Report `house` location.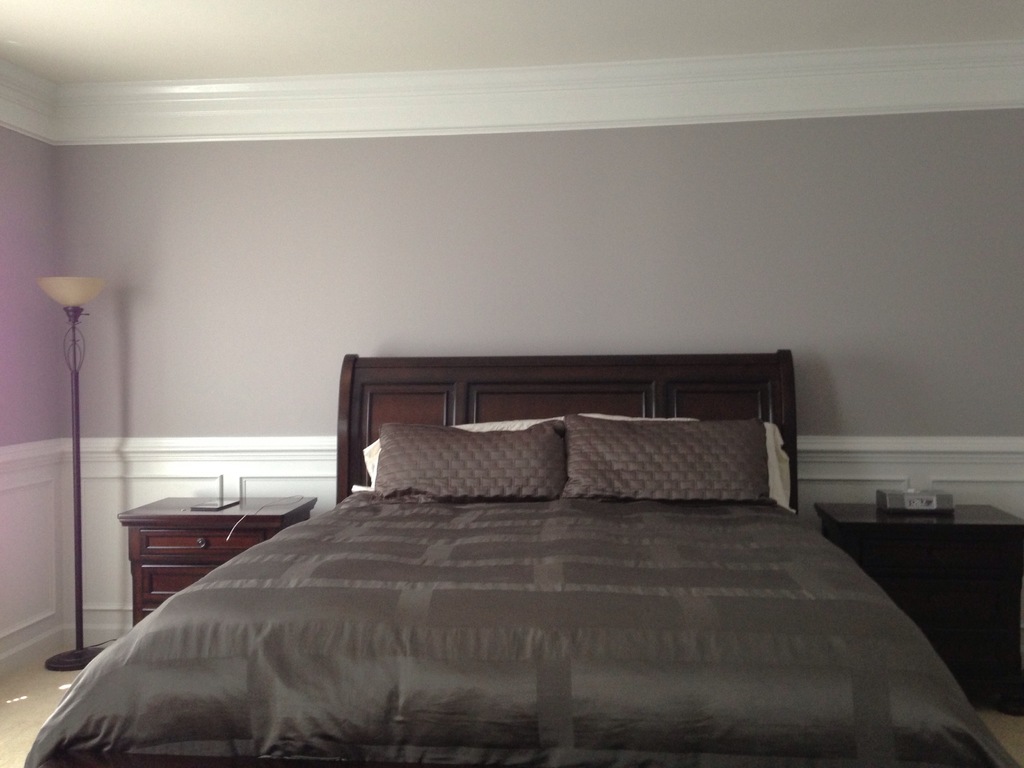
Report: (0,0,1023,767).
